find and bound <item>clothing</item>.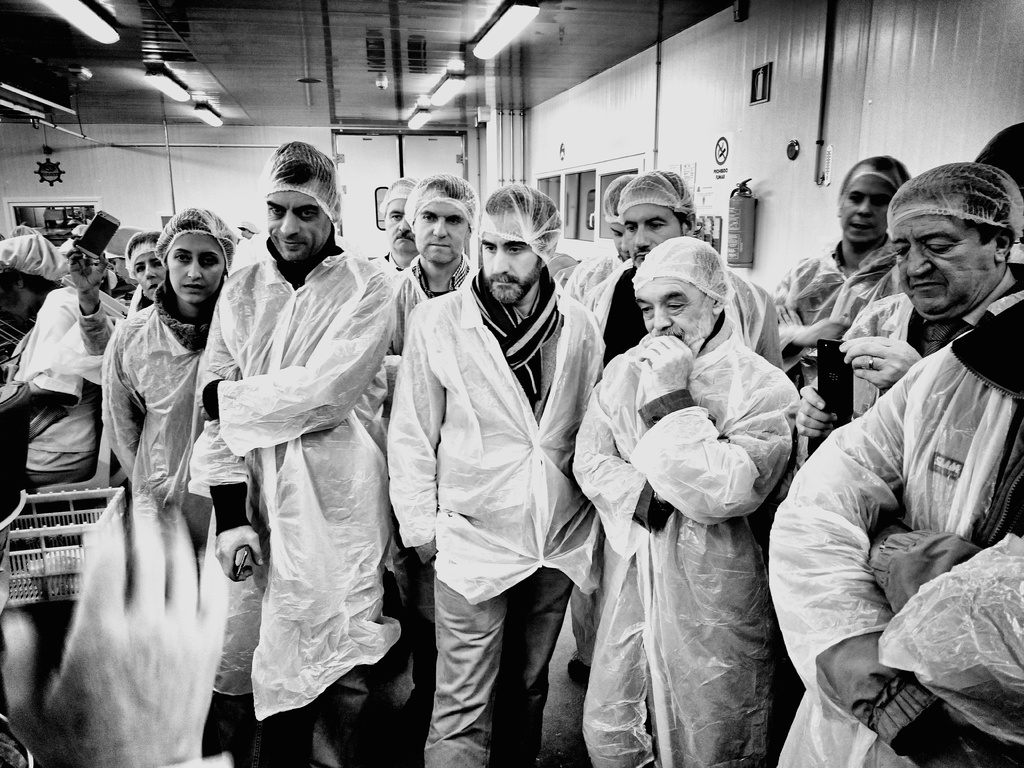
Bound: (197,184,398,751).
